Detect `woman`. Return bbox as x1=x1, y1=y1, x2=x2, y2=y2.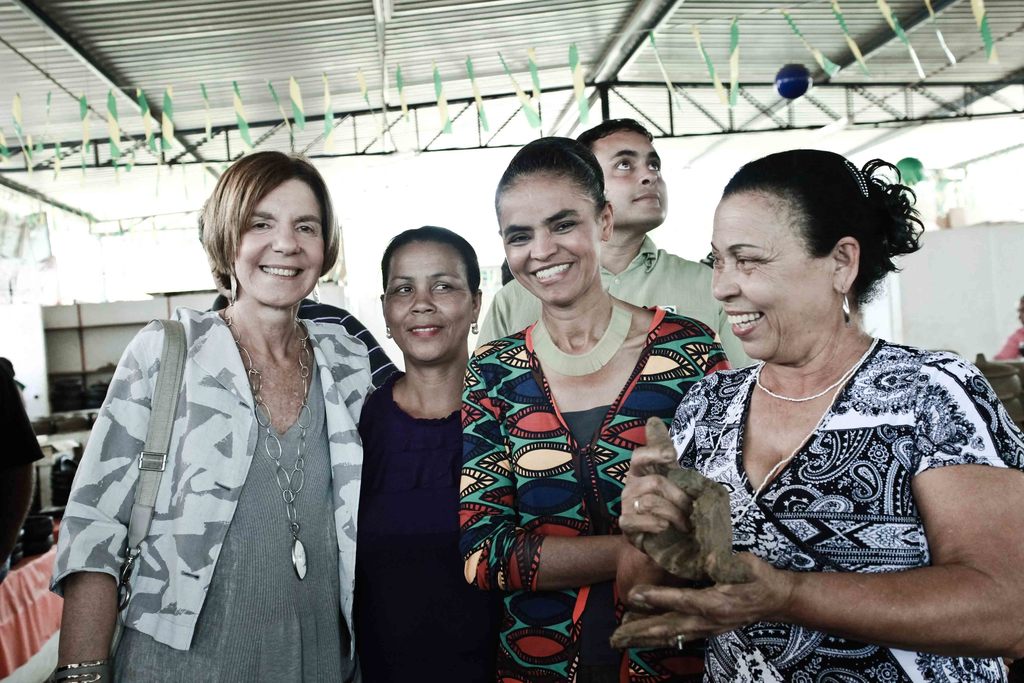
x1=621, y1=127, x2=989, y2=682.
